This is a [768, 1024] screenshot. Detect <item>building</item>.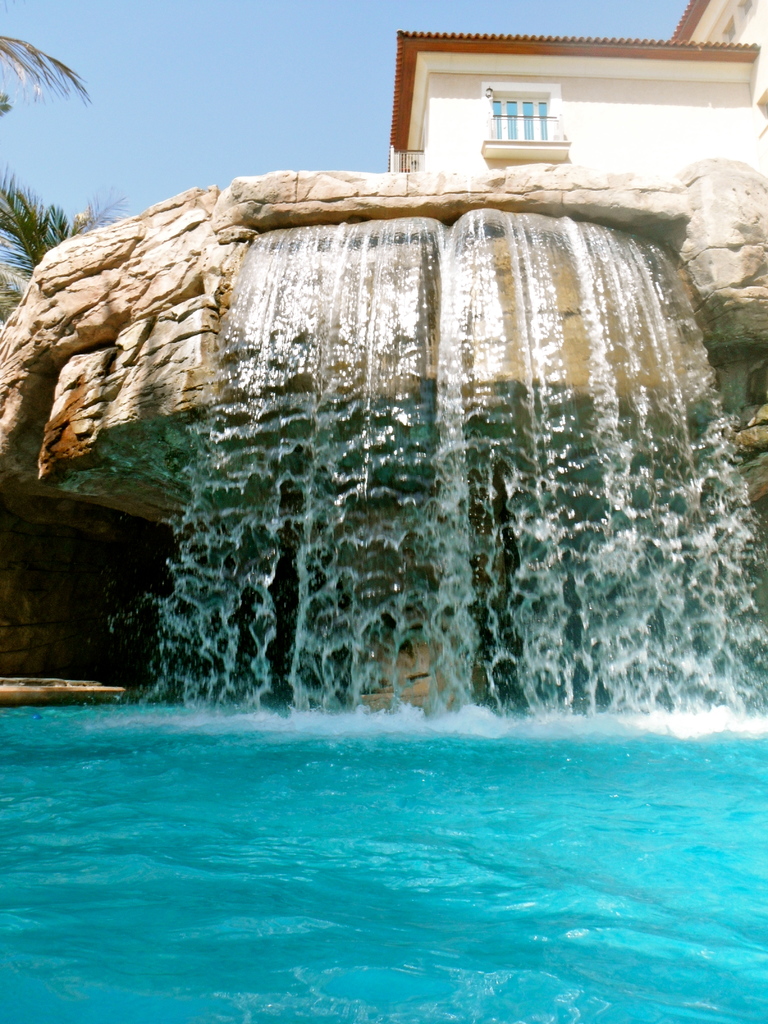
rect(386, 0, 767, 181).
